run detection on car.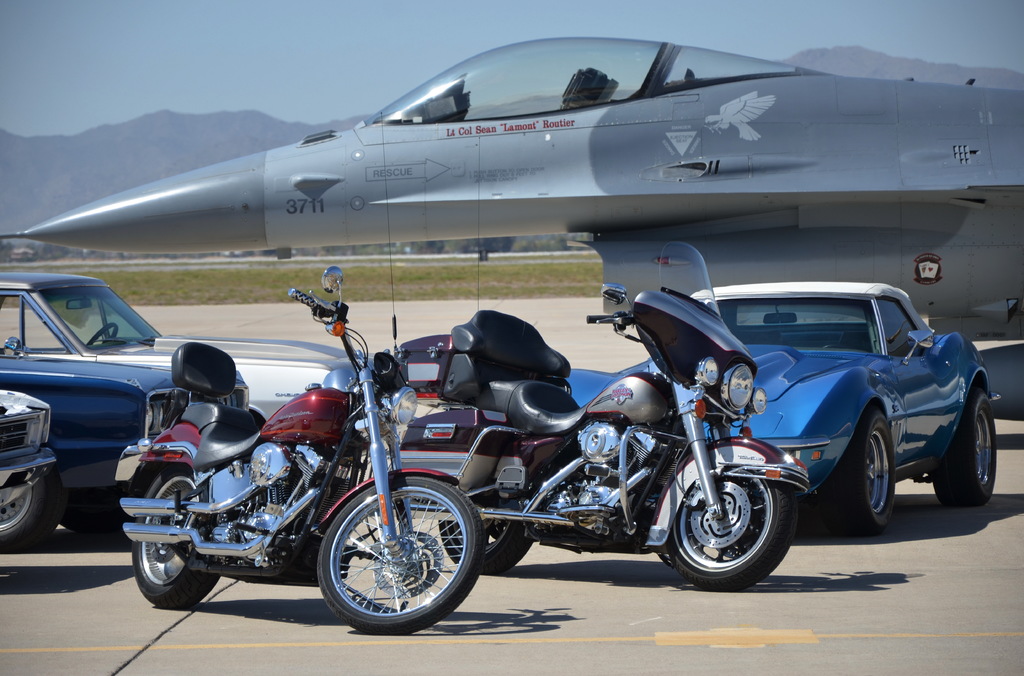
Result: left=564, top=280, right=1003, bottom=534.
